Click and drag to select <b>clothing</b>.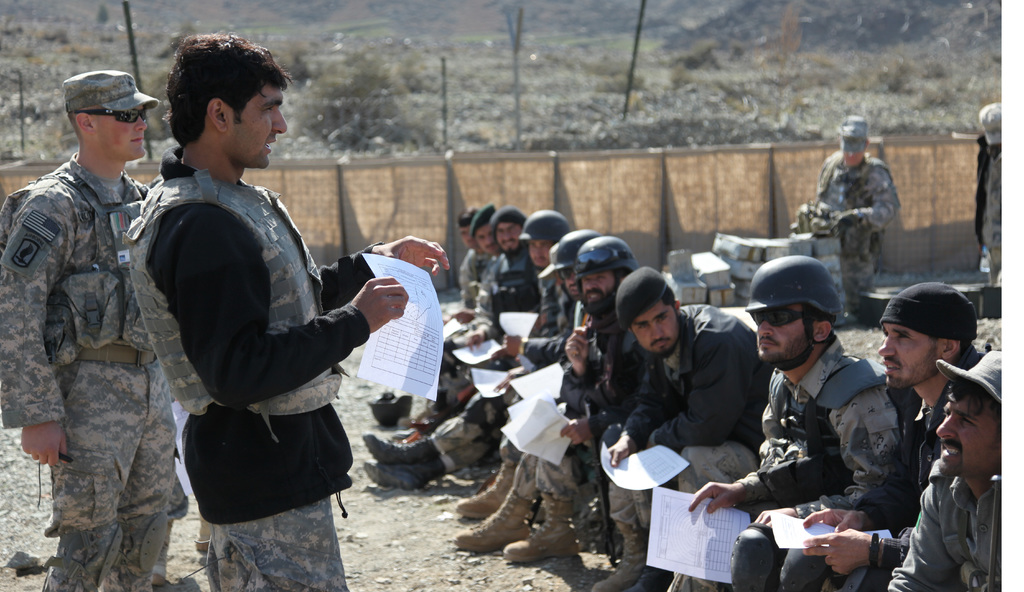
Selection: [6, 109, 190, 561].
